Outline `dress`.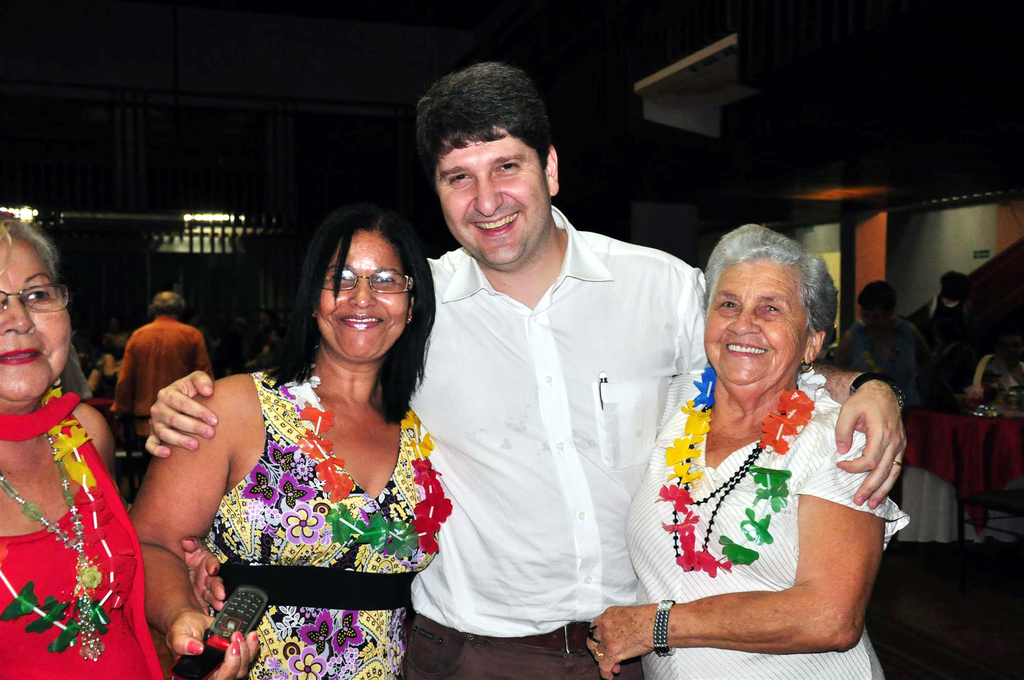
Outline: <region>624, 364, 909, 679</region>.
